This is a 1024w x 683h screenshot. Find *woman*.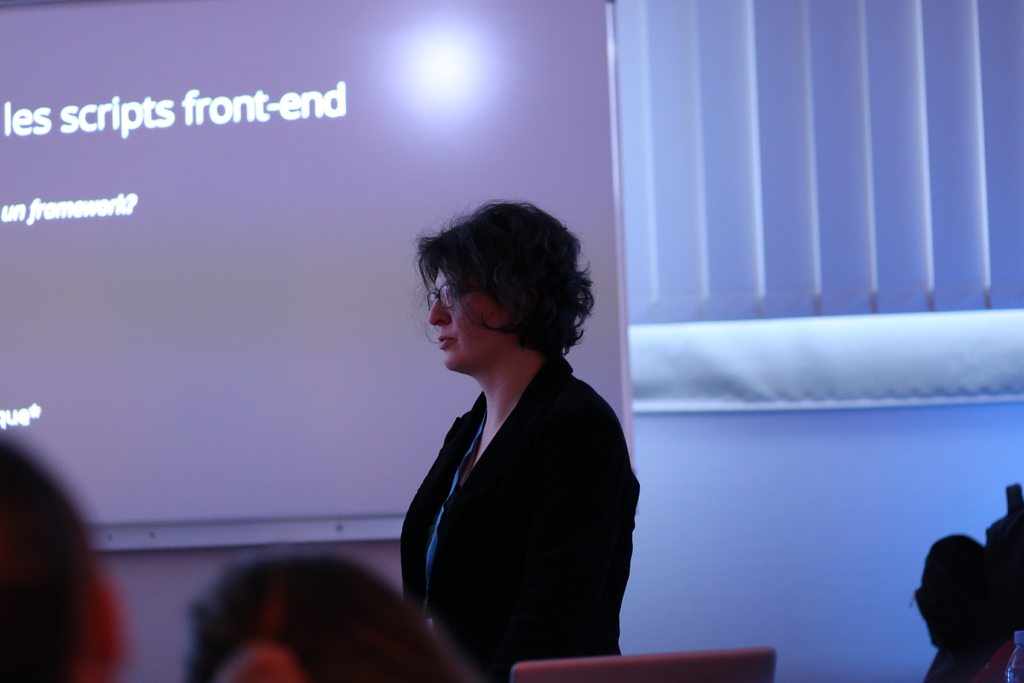
Bounding box: (180,541,467,682).
